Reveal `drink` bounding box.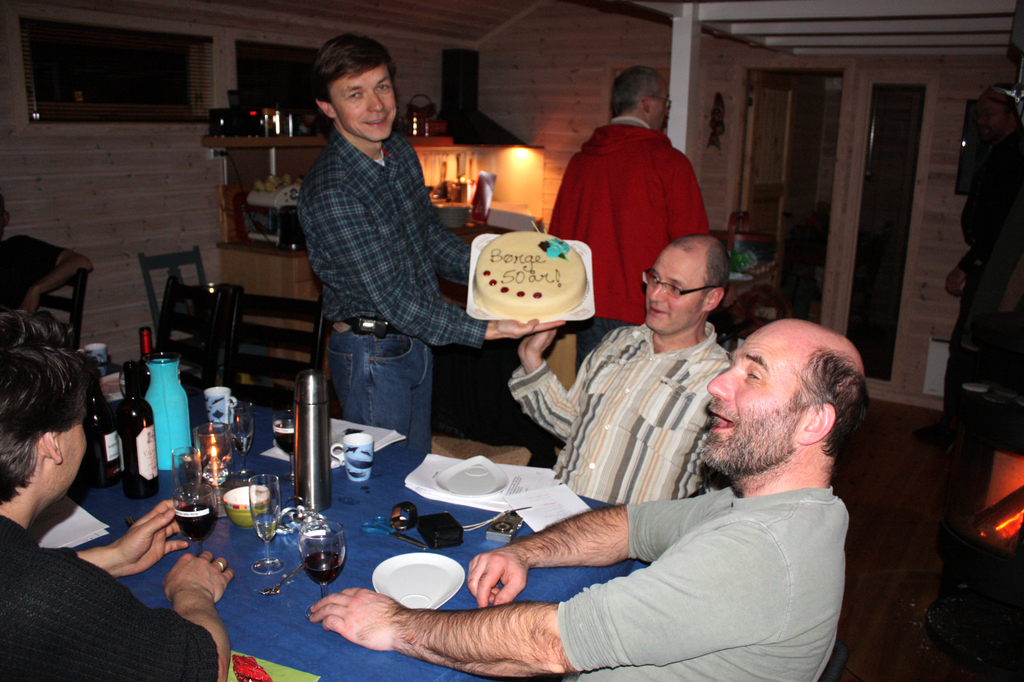
Revealed: box=[225, 405, 252, 477].
